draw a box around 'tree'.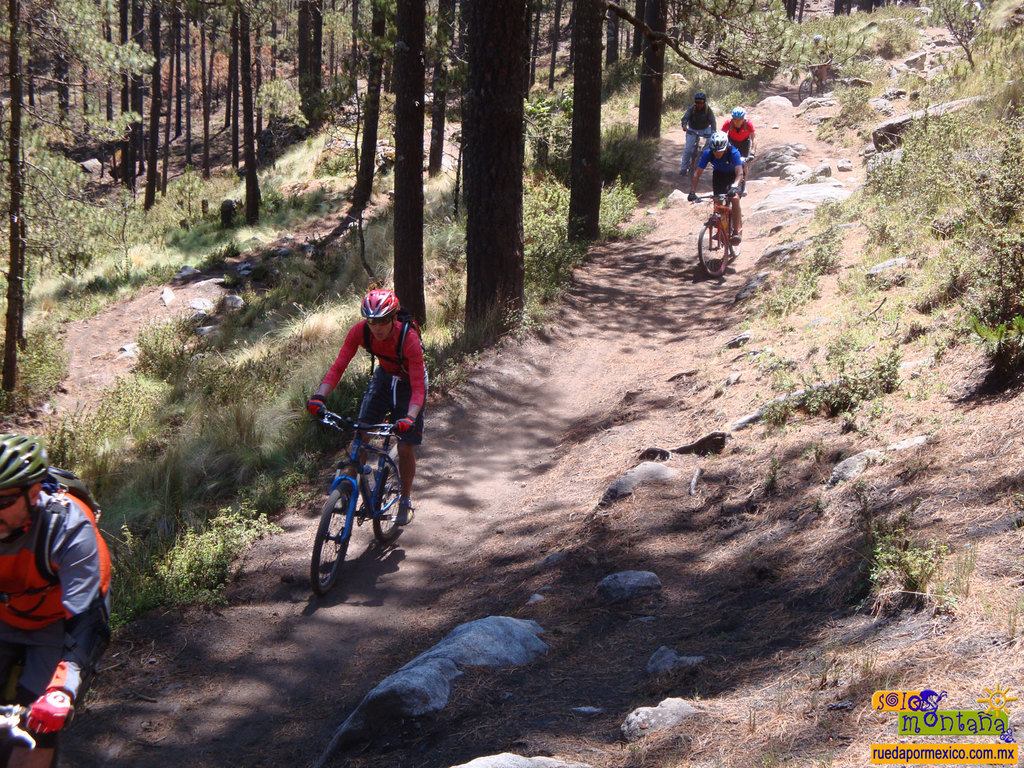
349 0 391 213.
